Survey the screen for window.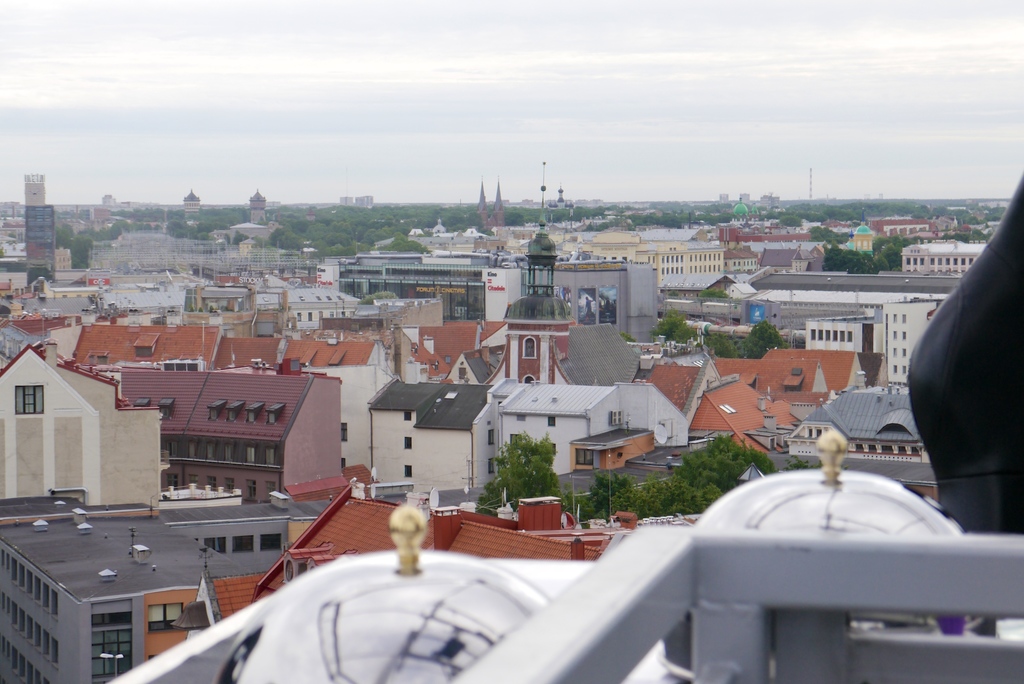
Survey found: (left=404, top=464, right=412, bottom=480).
